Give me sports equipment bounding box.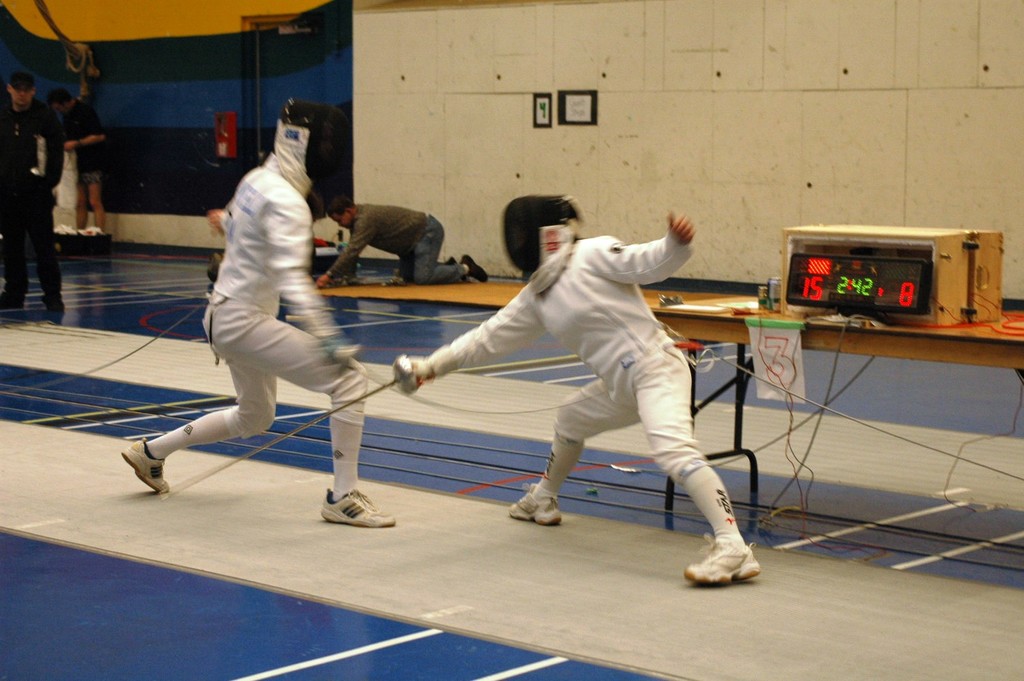
box=[327, 342, 610, 422].
